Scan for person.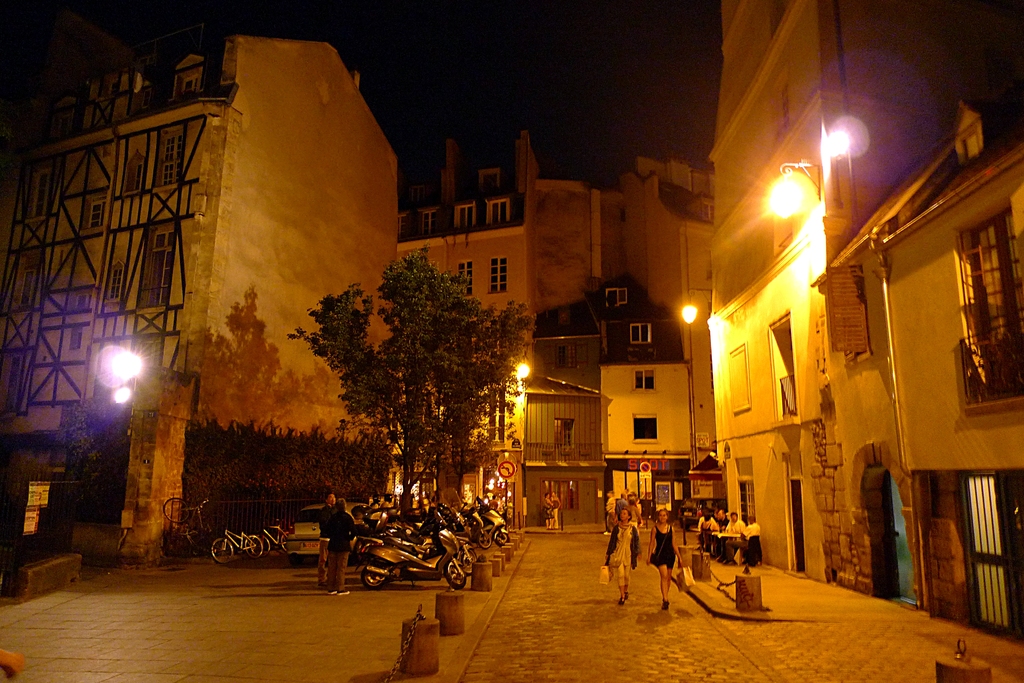
Scan result: left=316, top=492, right=335, bottom=585.
